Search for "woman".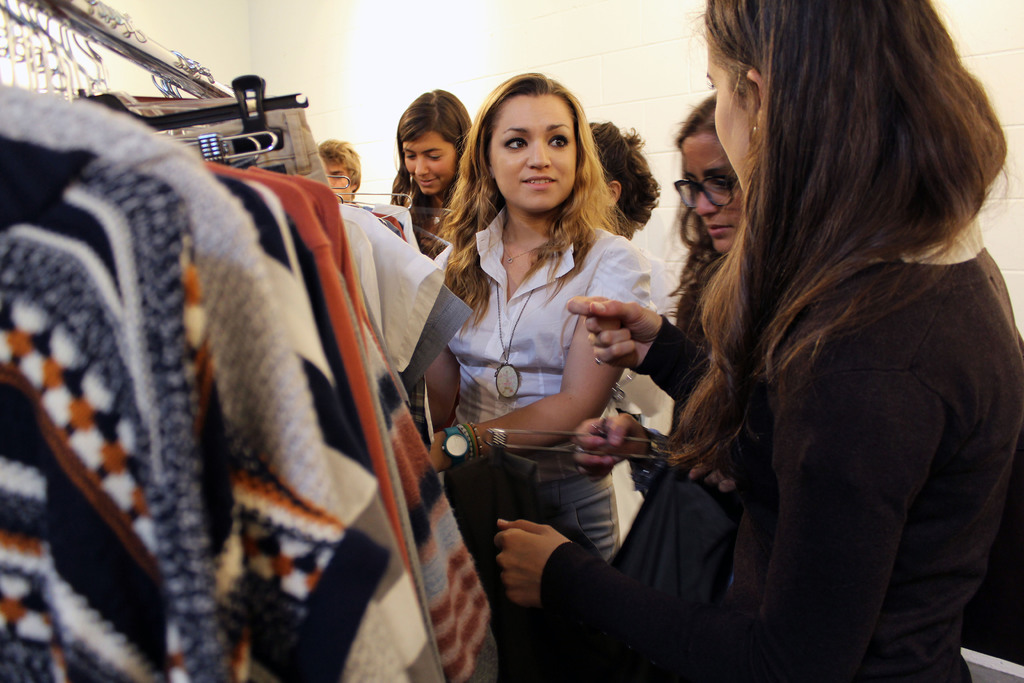
Found at {"left": 575, "top": 90, "right": 771, "bottom": 488}.
